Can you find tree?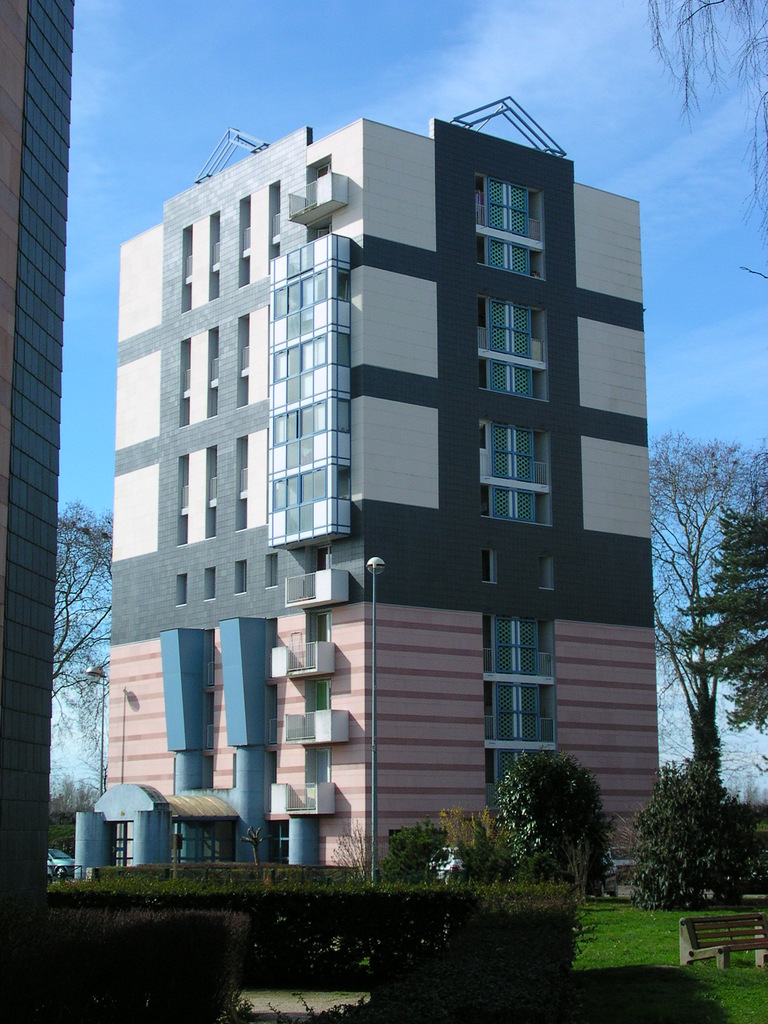
Yes, bounding box: box(663, 392, 758, 833).
